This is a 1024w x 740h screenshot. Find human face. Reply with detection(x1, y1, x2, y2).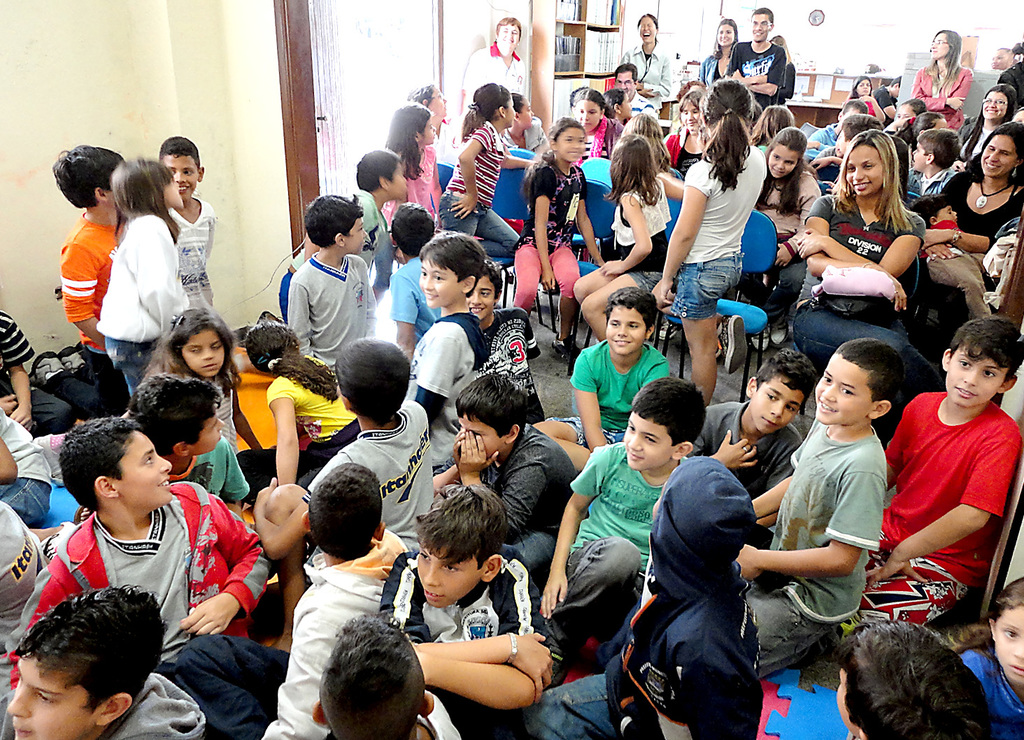
detection(415, 549, 479, 609).
